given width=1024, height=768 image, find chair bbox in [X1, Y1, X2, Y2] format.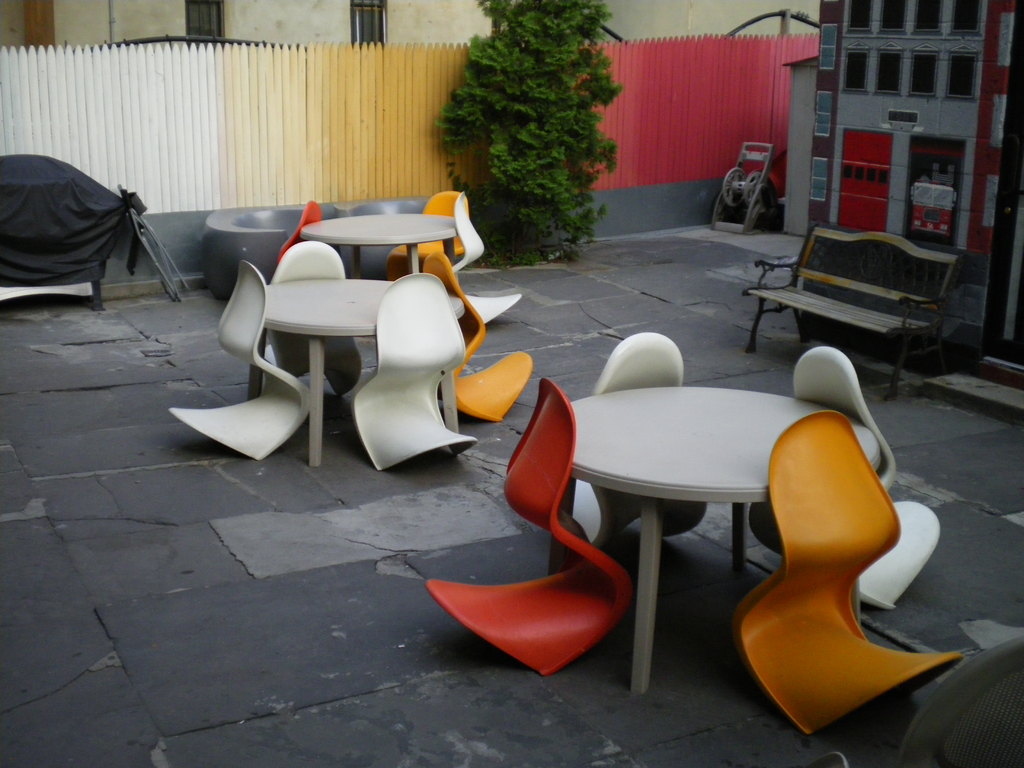
[882, 637, 1023, 767].
